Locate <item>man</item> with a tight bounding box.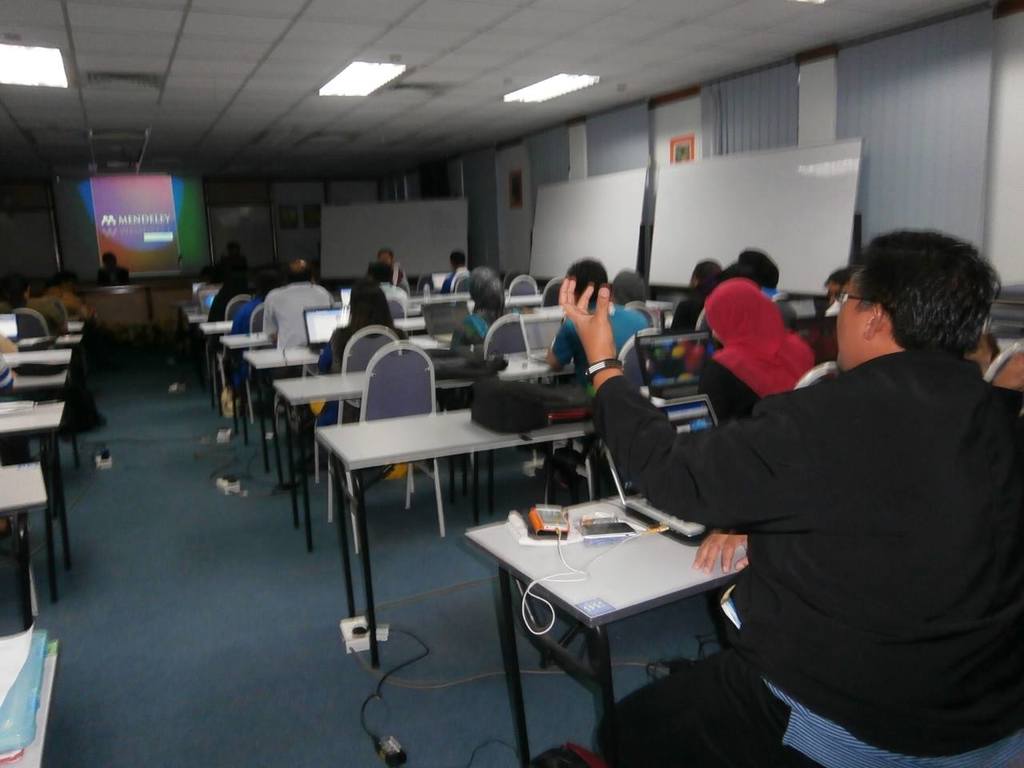
[x1=374, y1=250, x2=412, y2=294].
